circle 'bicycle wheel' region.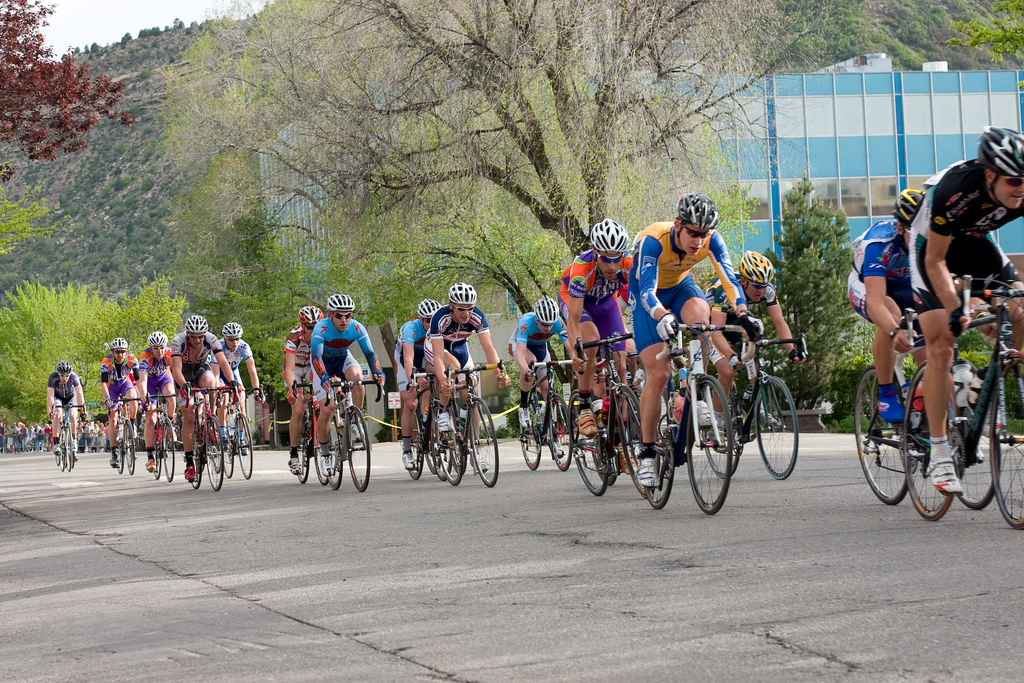
Region: x1=685, y1=374, x2=731, y2=515.
